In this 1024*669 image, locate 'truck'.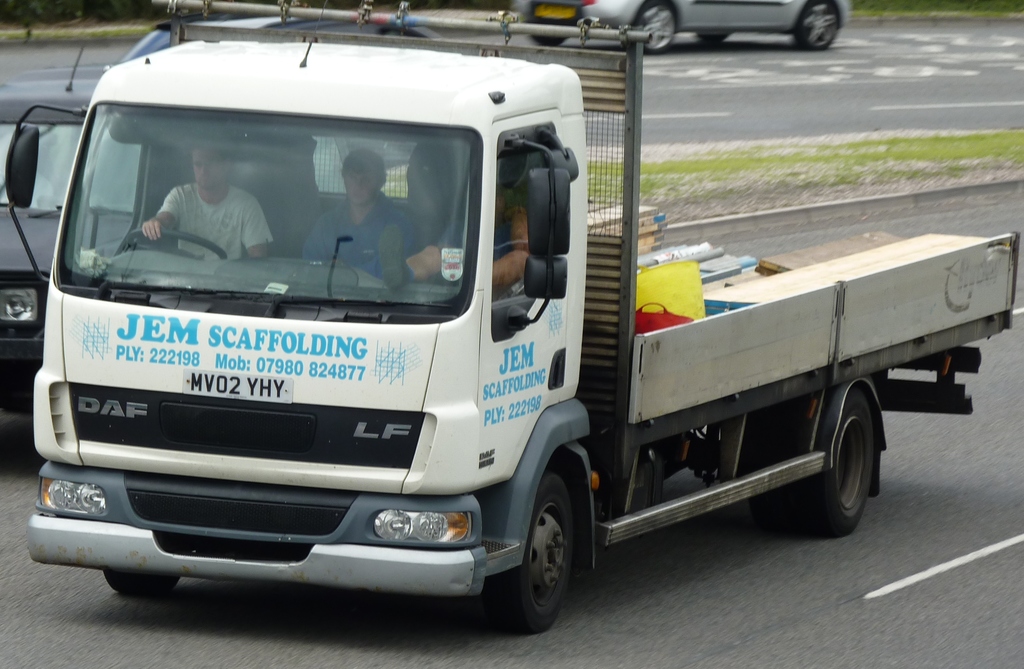
Bounding box: [0,40,988,629].
